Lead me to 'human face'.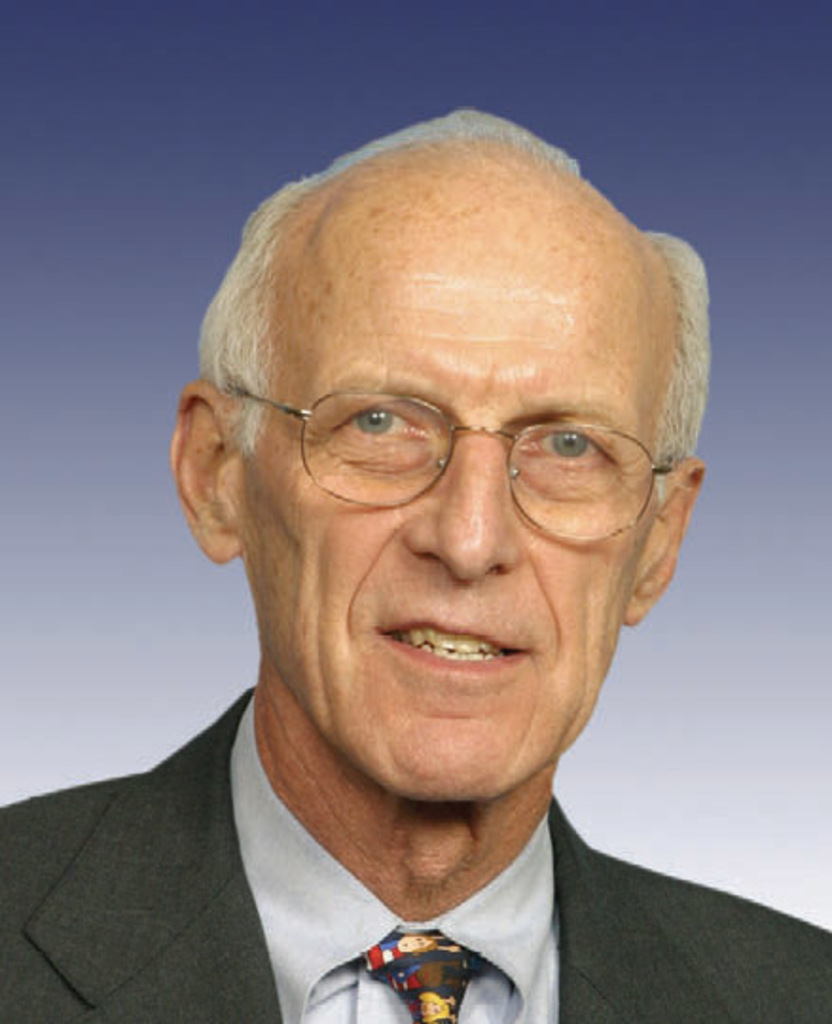
Lead to detection(243, 275, 671, 806).
